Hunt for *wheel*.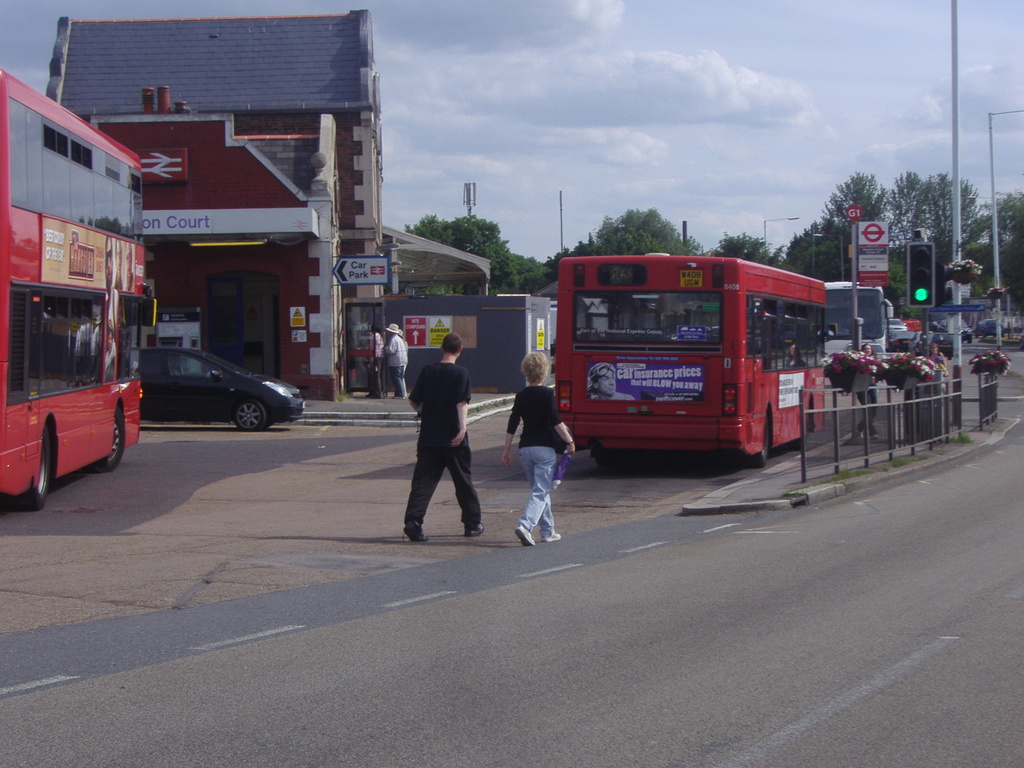
Hunted down at [262,419,275,430].
